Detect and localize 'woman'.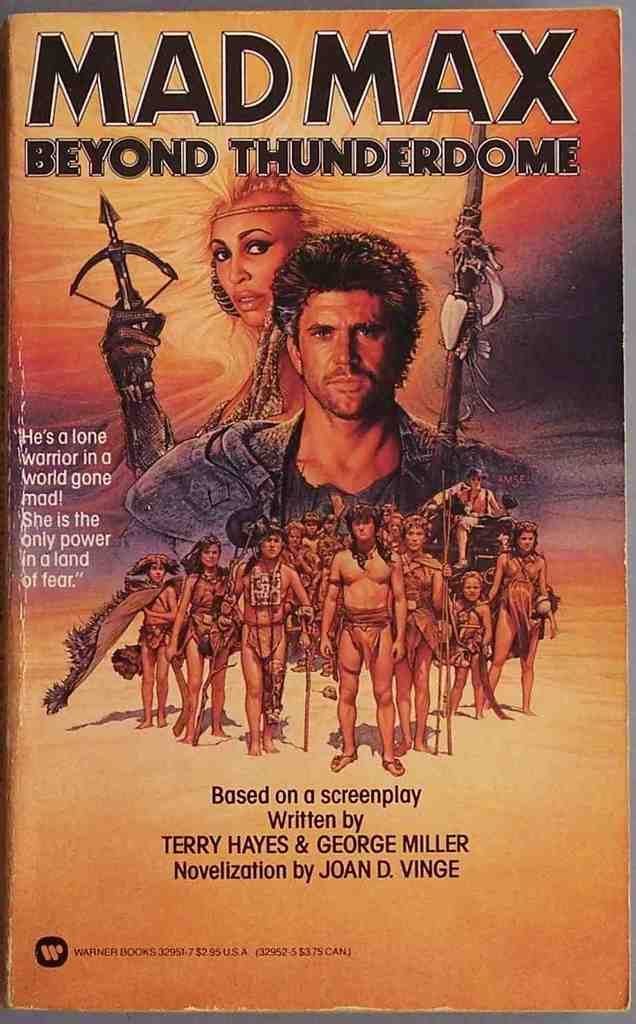
Localized at select_region(166, 532, 237, 740).
